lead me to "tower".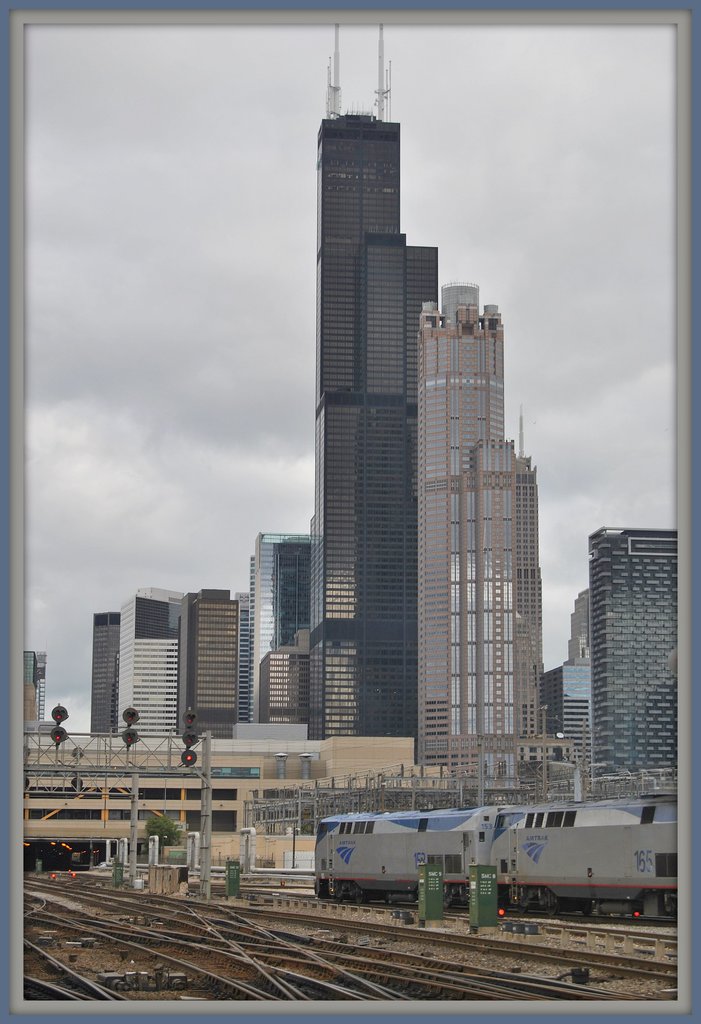
Lead to 414:285:556:767.
